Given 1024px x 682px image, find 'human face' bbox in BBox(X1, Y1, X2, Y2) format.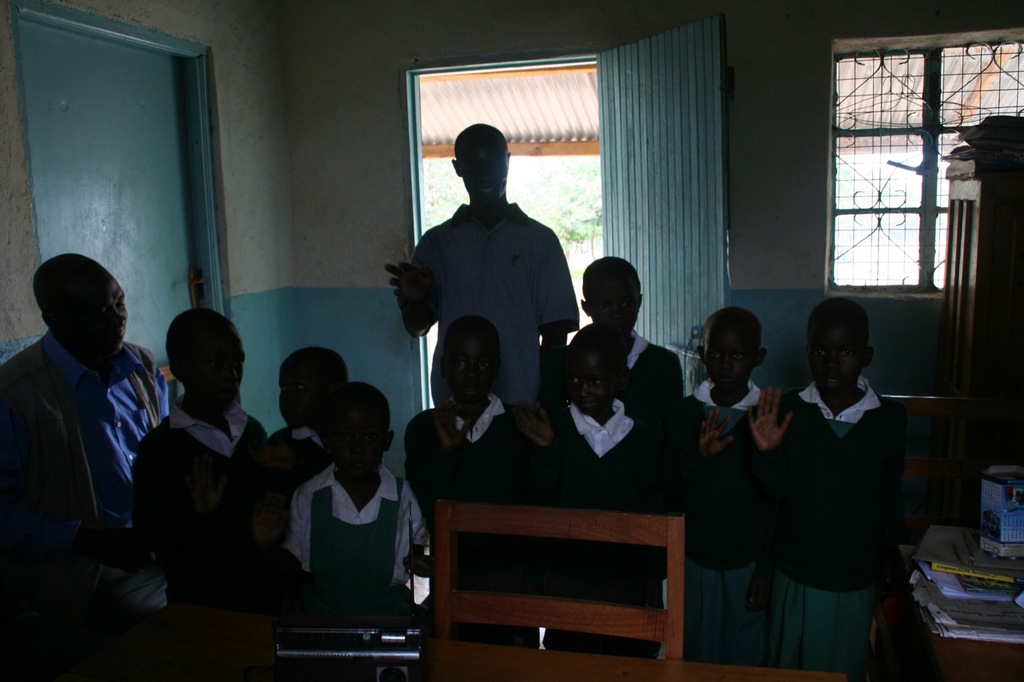
BBox(281, 352, 320, 429).
